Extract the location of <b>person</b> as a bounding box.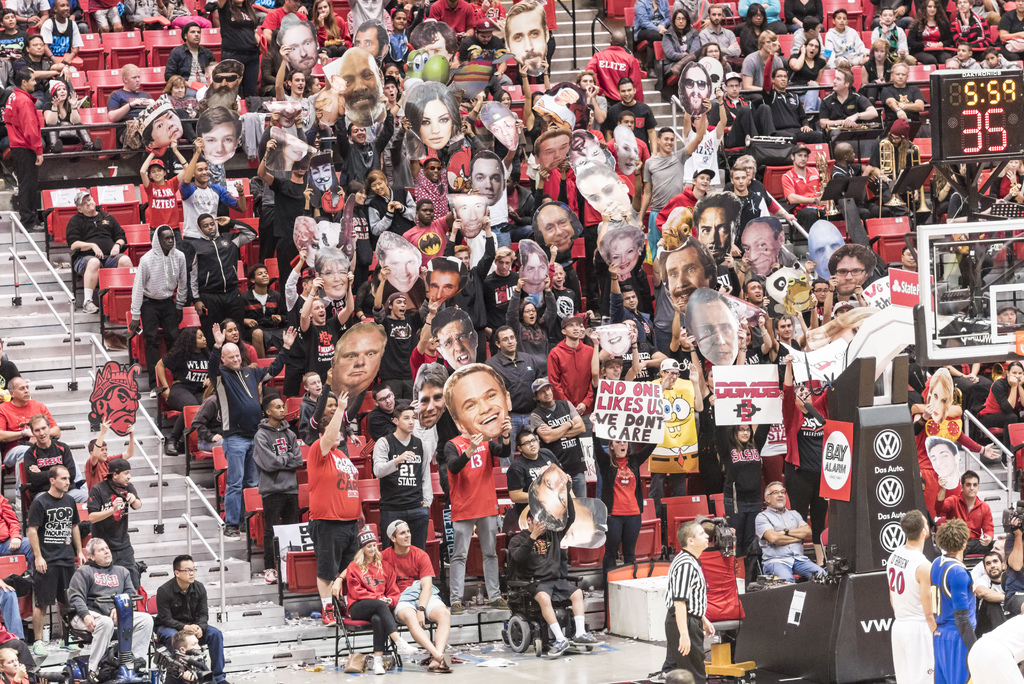
l=427, t=213, r=492, b=342.
